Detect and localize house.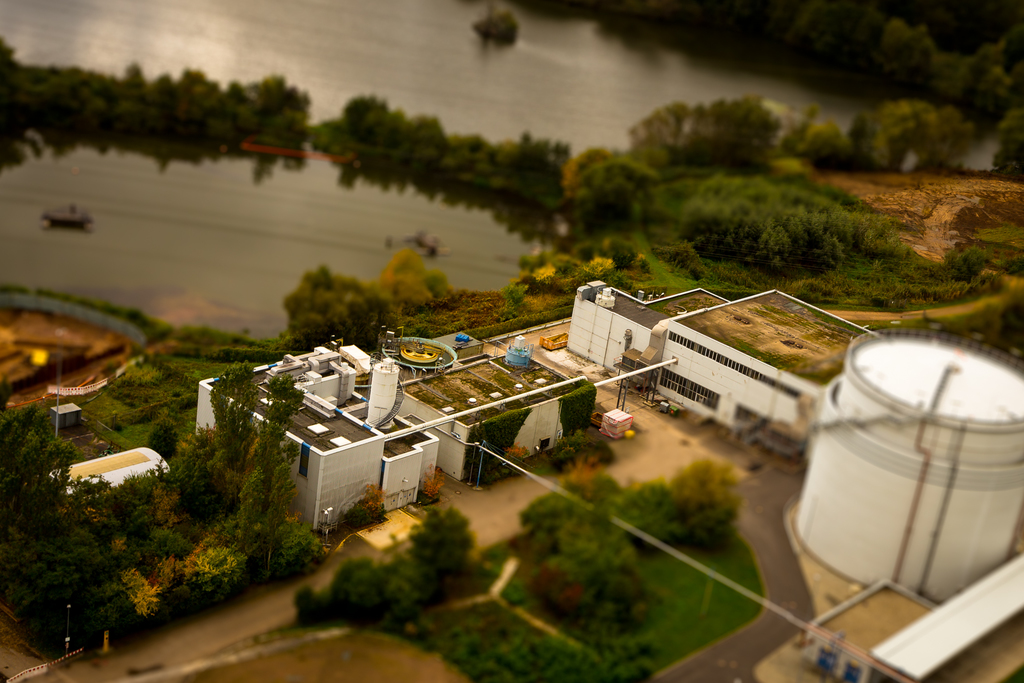
Localized at [left=47, top=443, right=170, bottom=501].
